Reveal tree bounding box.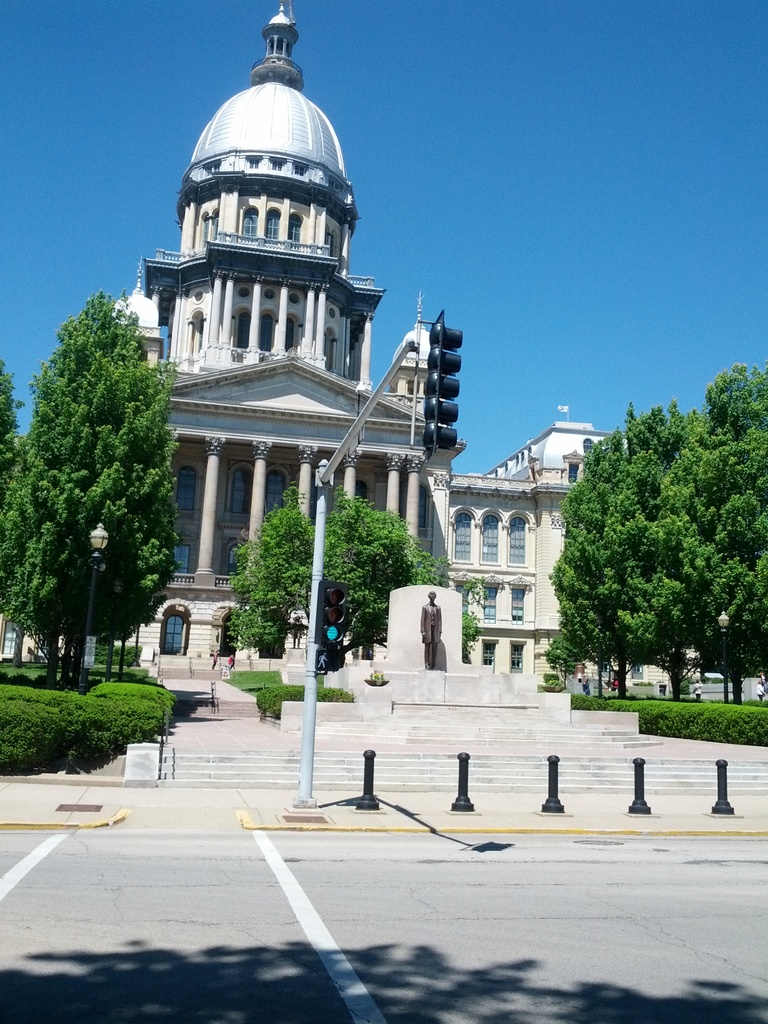
Revealed: <region>231, 486, 462, 650</region>.
